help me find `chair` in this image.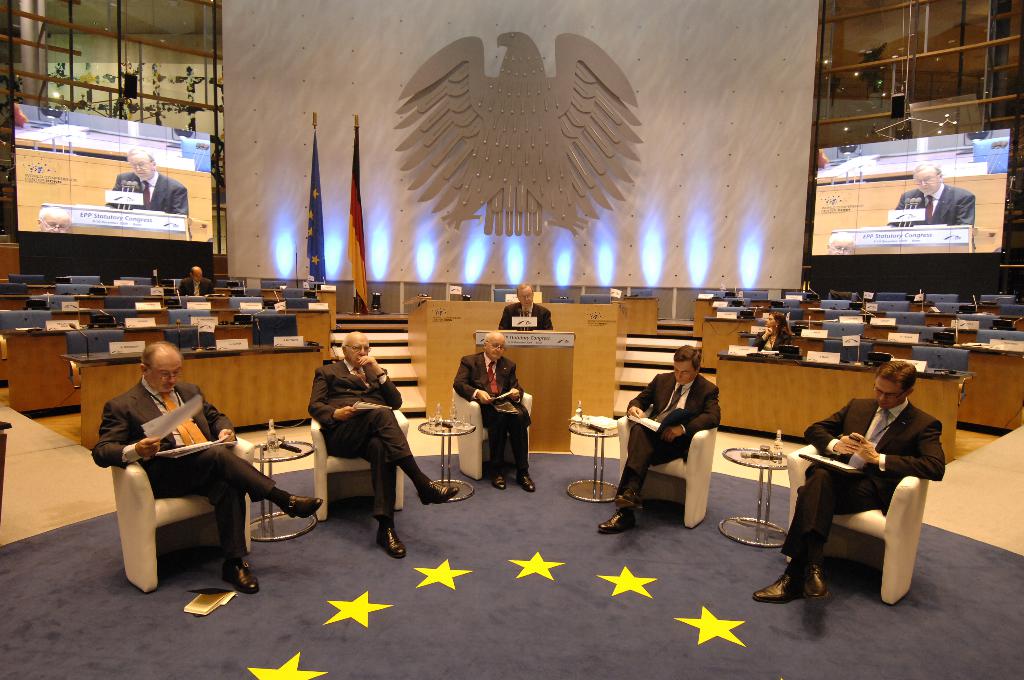
Found it: bbox=(178, 296, 206, 308).
